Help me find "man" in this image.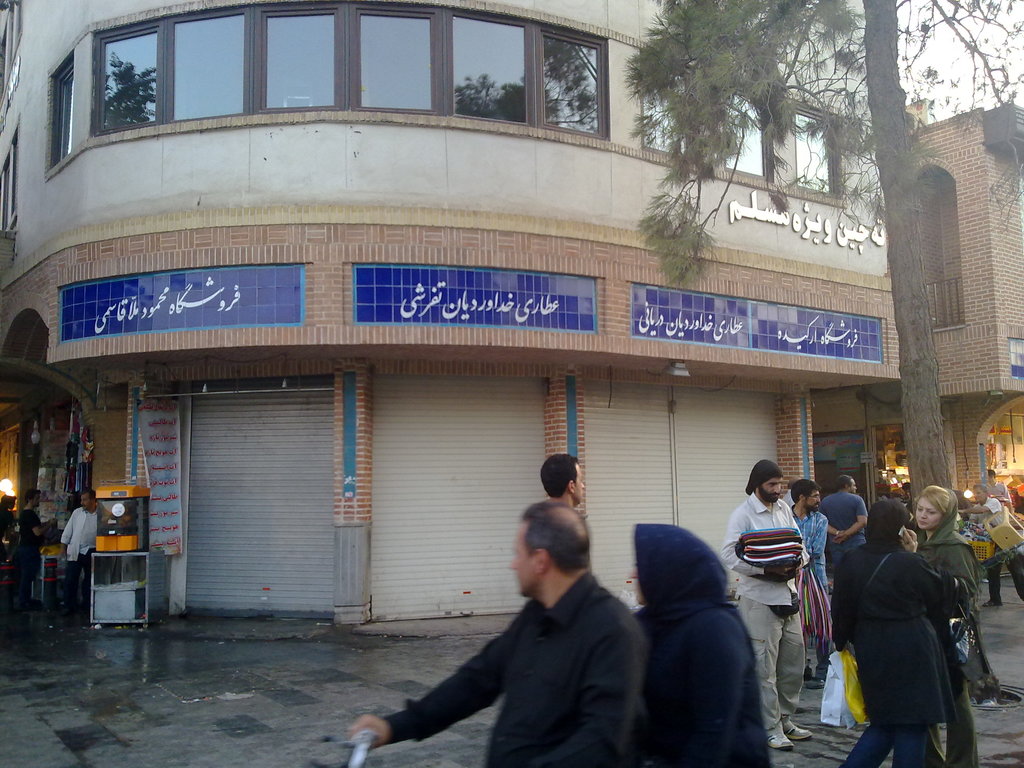
Found it: <region>536, 447, 595, 591</region>.
